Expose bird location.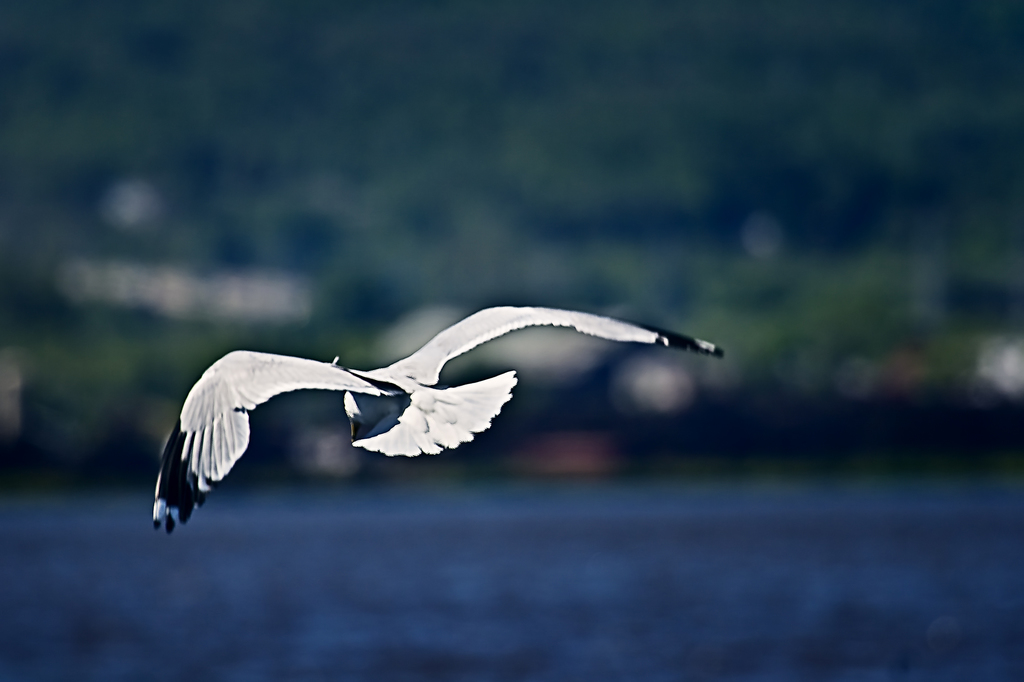
Exposed at 143/299/737/546.
